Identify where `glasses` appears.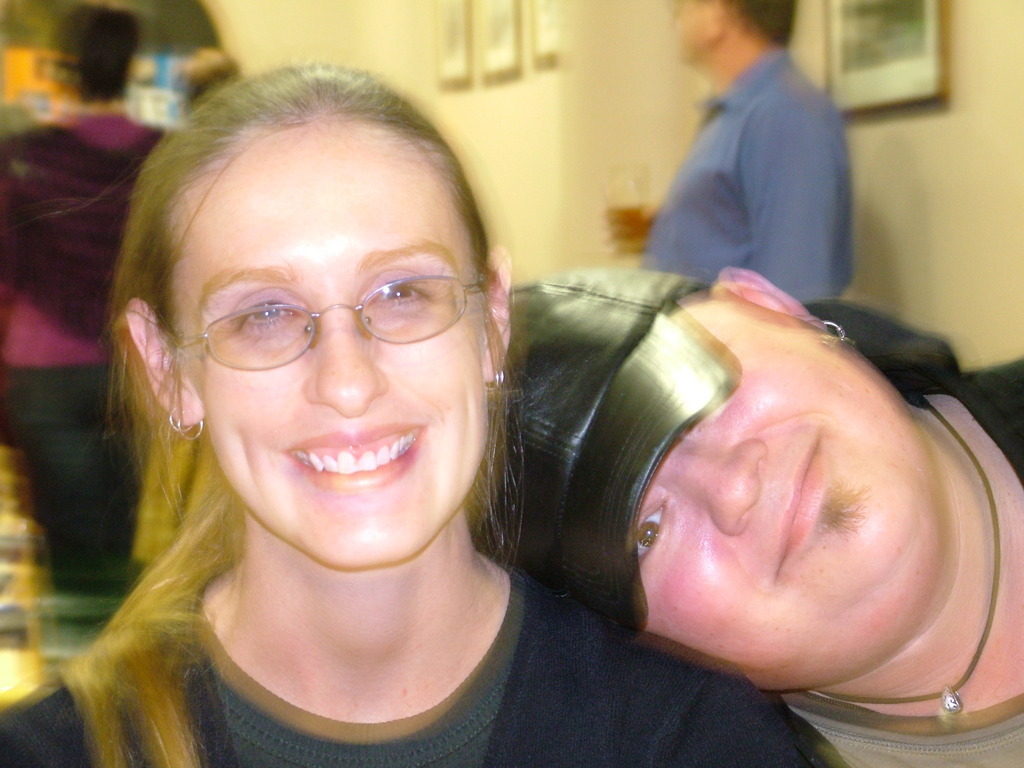
Appears at bbox=[148, 274, 501, 377].
